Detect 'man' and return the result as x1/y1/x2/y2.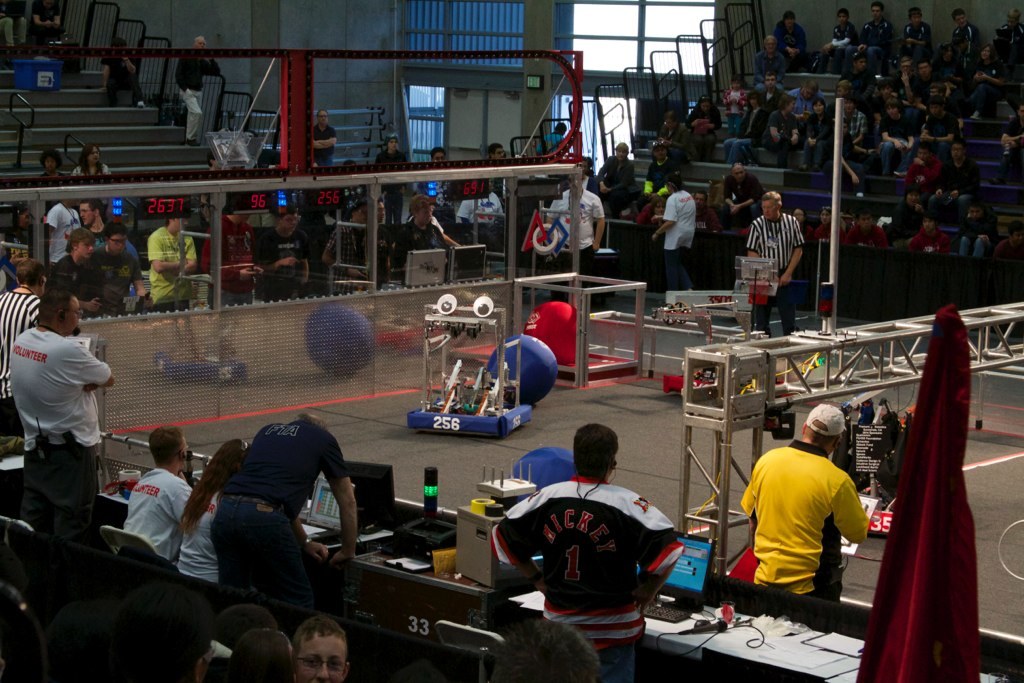
486/414/674/682.
